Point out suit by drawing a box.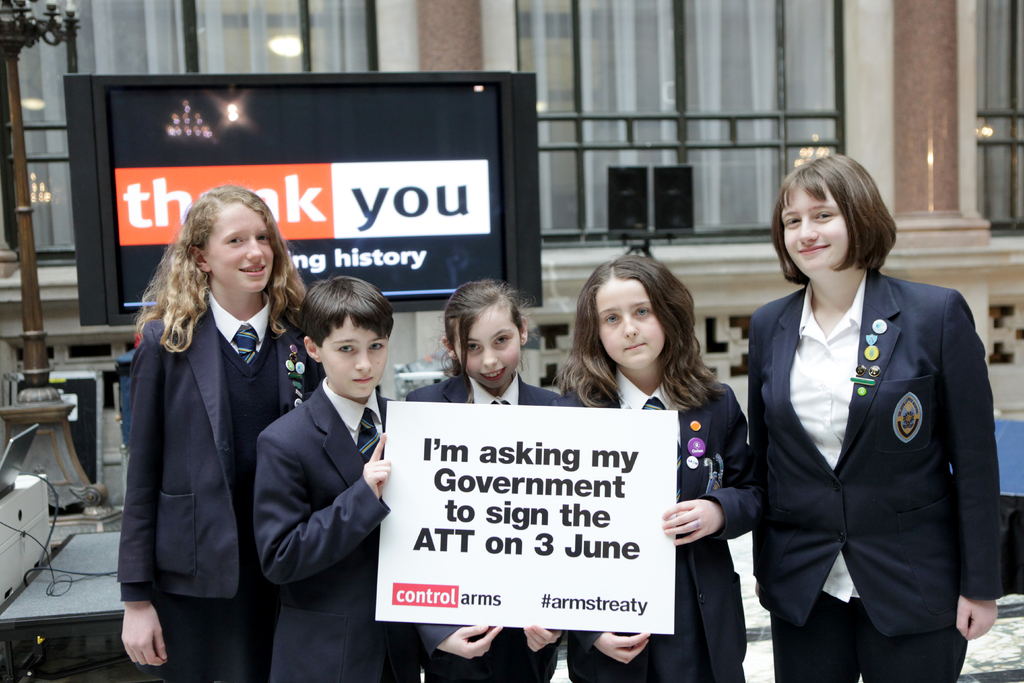
545,366,765,682.
